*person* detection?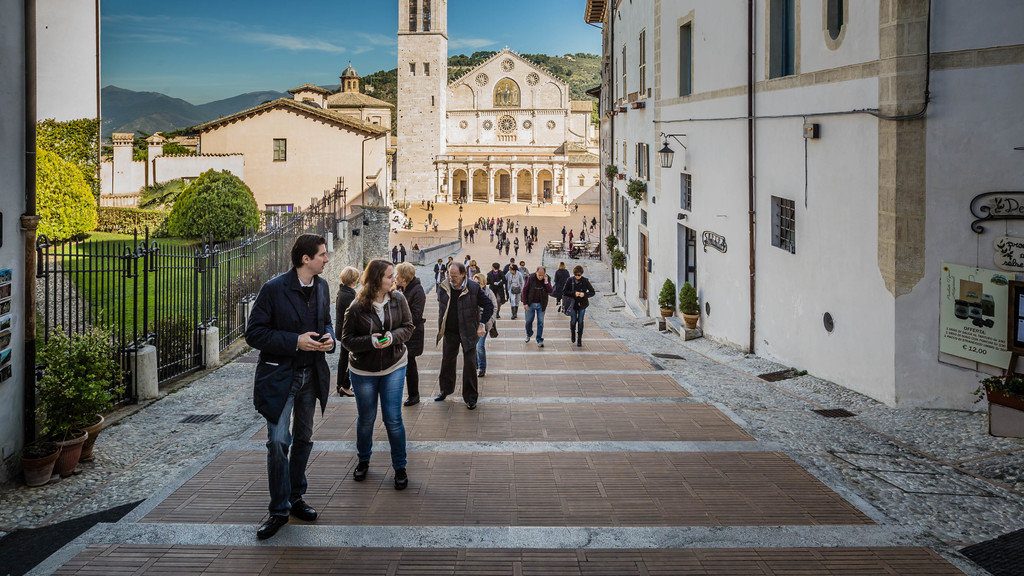
select_region(562, 201, 567, 211)
